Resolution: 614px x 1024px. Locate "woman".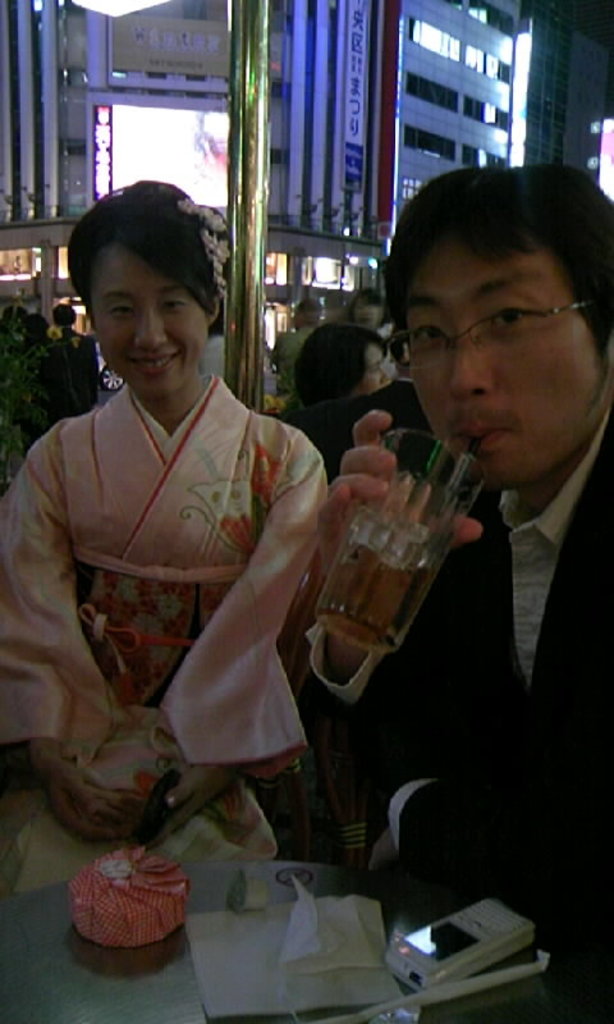
285:323:395:440.
